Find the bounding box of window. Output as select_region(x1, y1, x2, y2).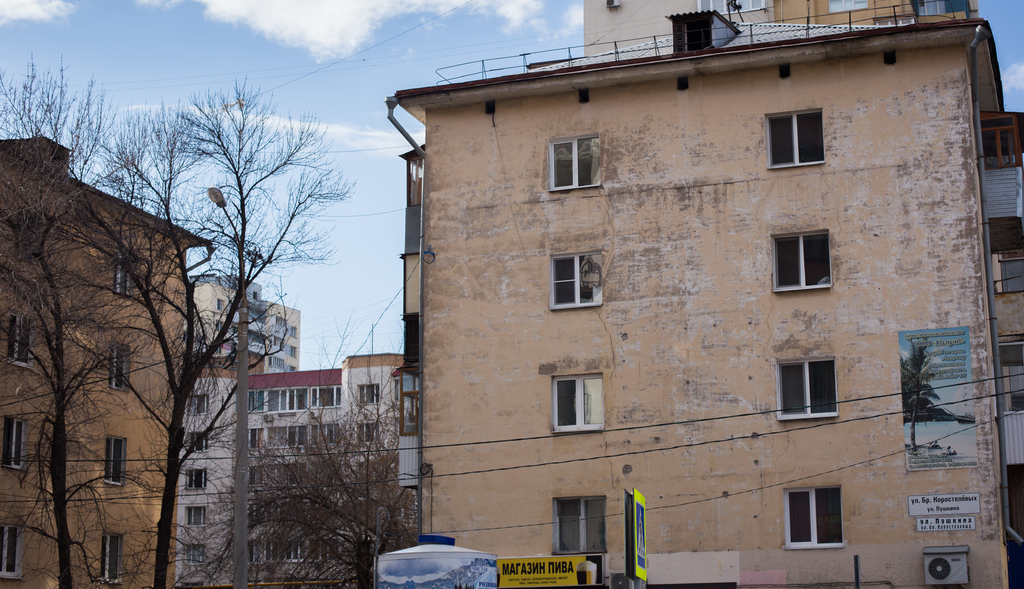
select_region(109, 255, 133, 300).
